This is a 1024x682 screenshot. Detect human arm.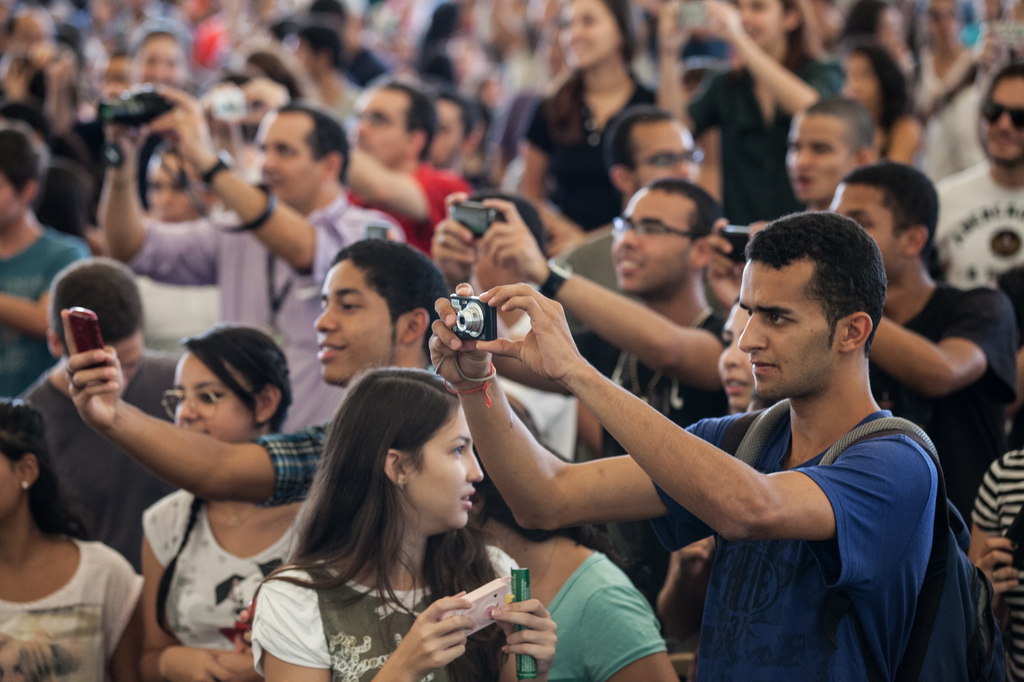
l=515, t=100, r=582, b=241.
